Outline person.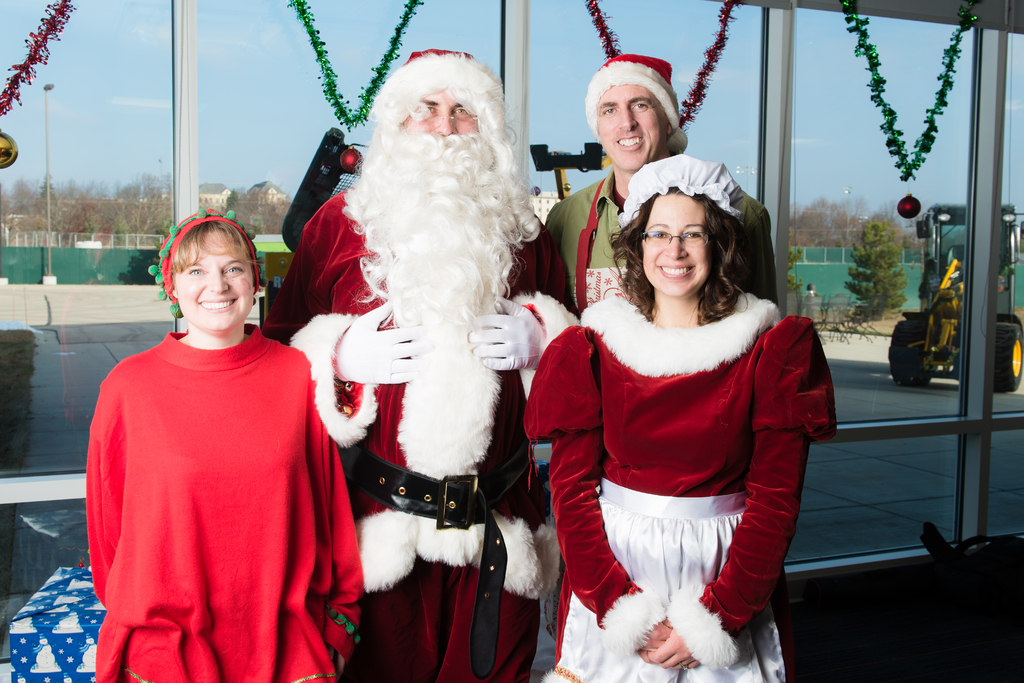
Outline: bbox=[536, 149, 837, 682].
